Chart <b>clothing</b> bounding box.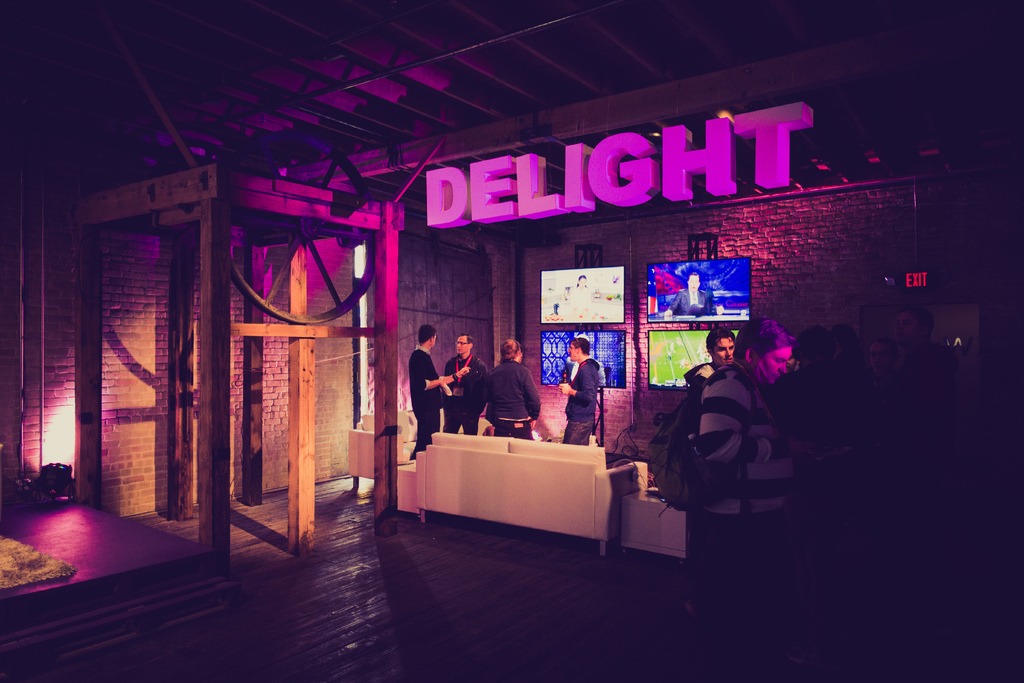
Charted: 687,362,719,397.
